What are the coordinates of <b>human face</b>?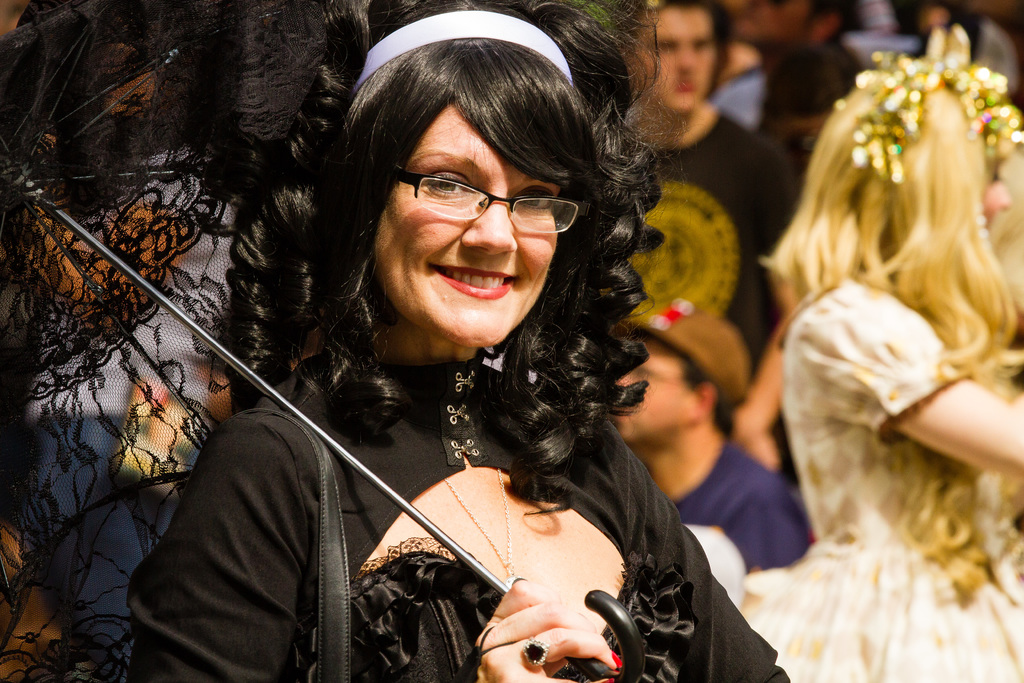
[left=374, top=109, right=565, bottom=349].
